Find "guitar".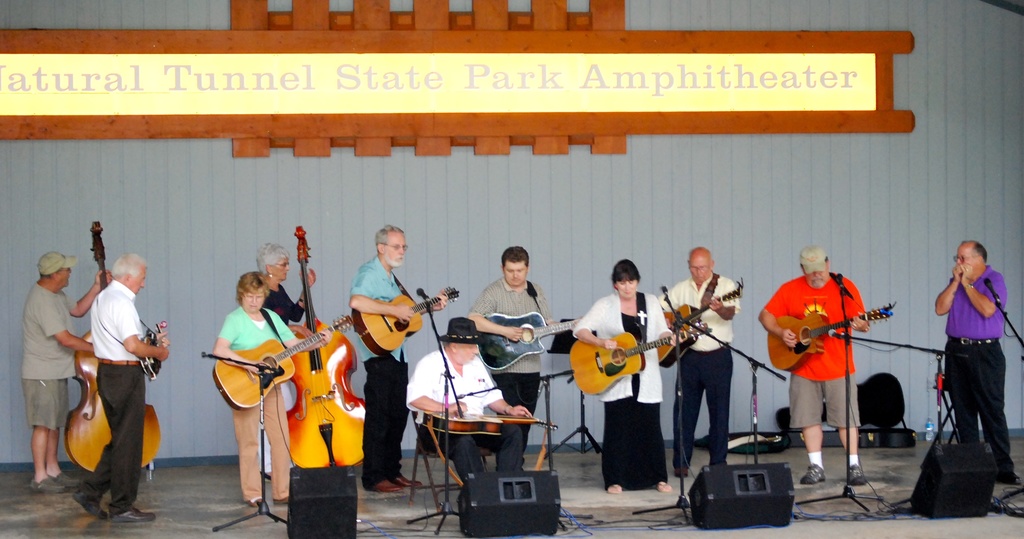
<box>471,305,586,376</box>.
